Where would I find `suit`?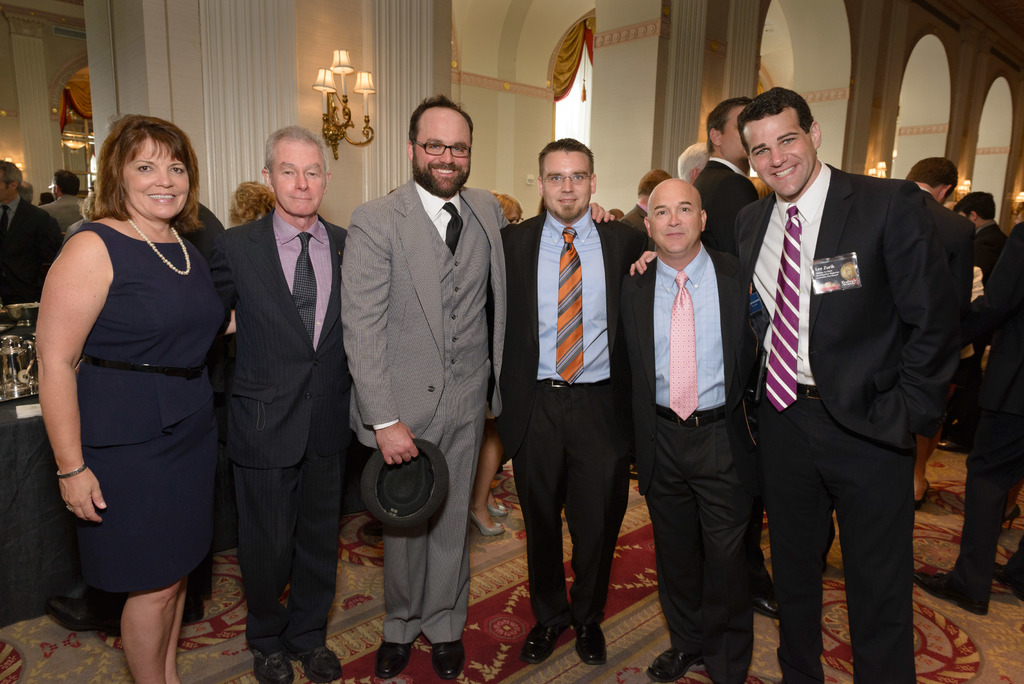
At Rect(977, 221, 1008, 284).
